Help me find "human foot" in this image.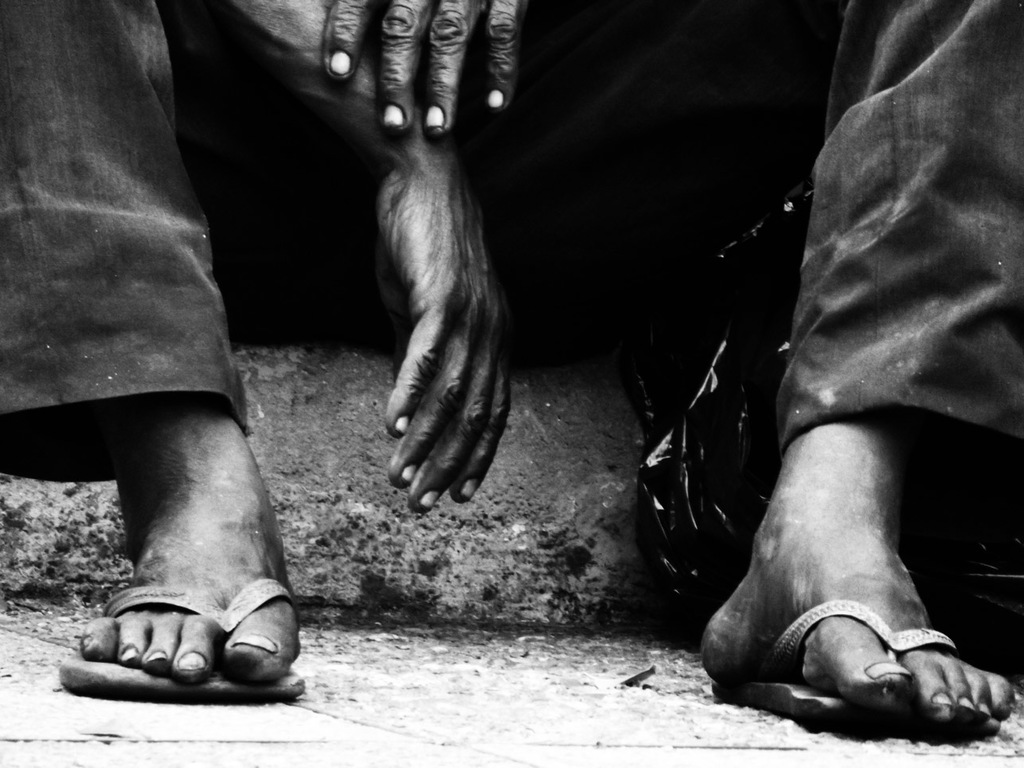
Found it: (700,419,1014,723).
